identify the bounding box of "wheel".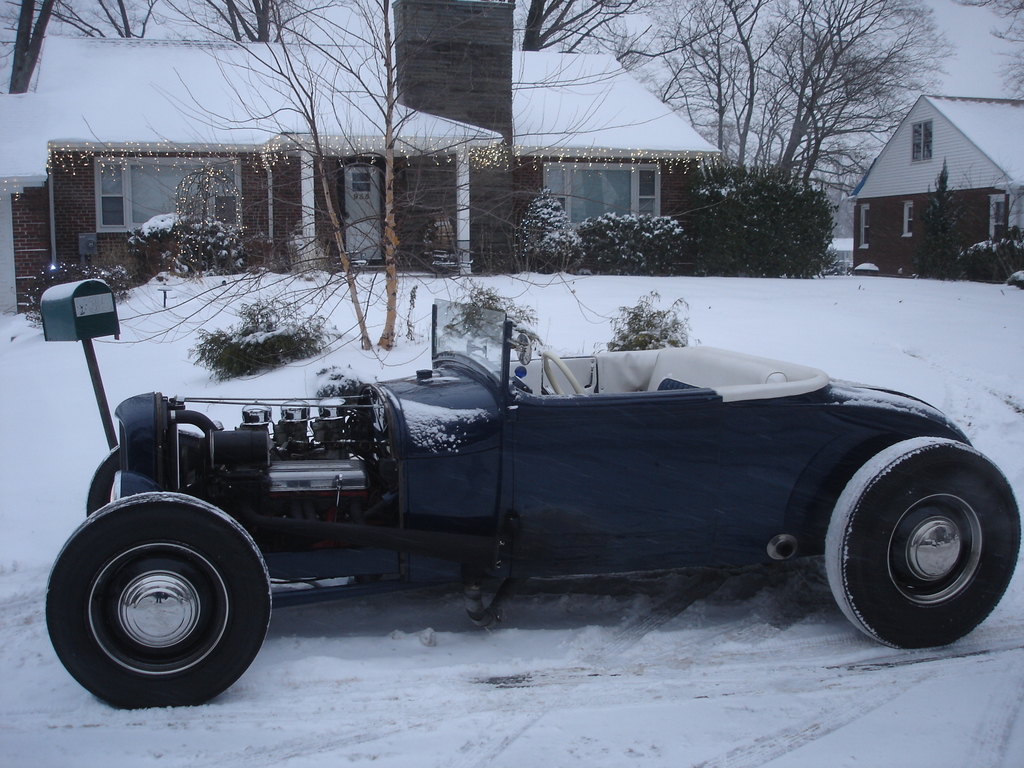
[825,435,1003,647].
